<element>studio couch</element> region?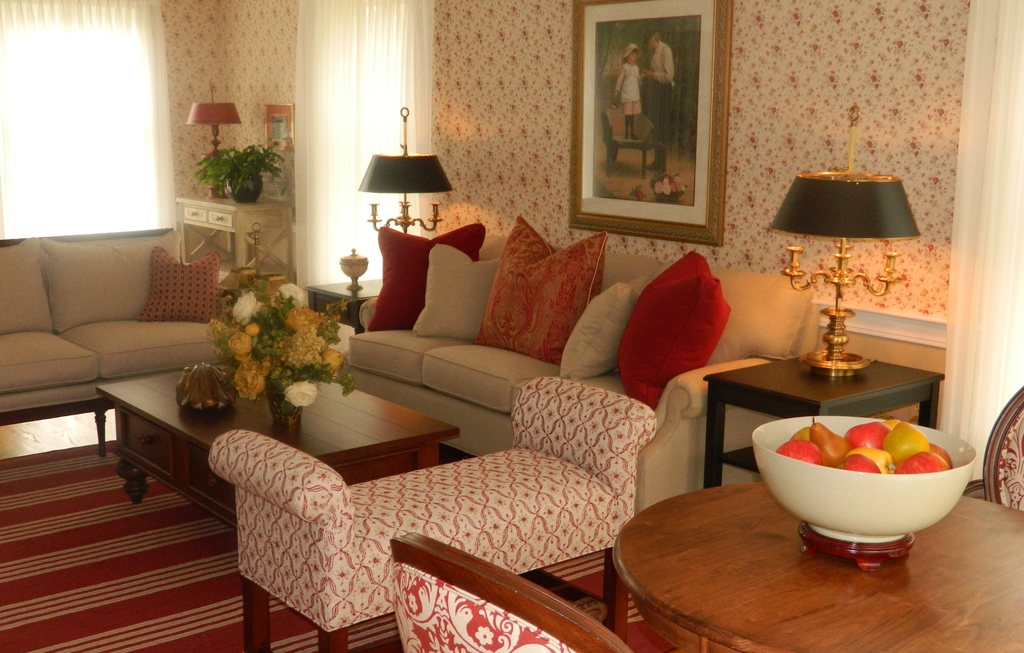
[x1=342, y1=211, x2=819, y2=528]
